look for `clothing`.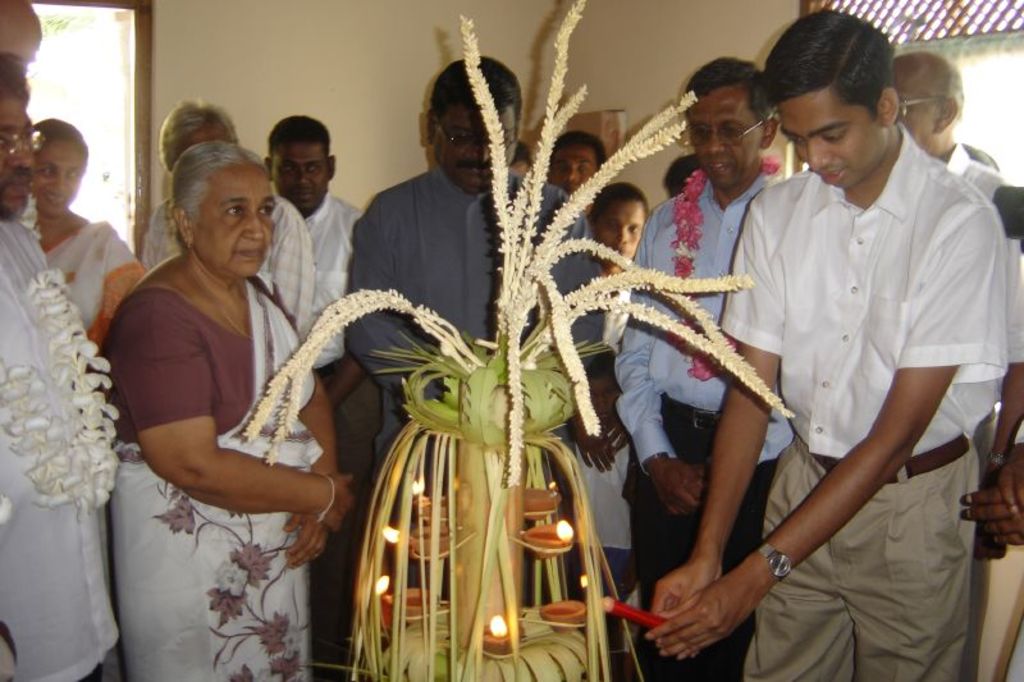
Found: select_region(937, 139, 1023, 672).
